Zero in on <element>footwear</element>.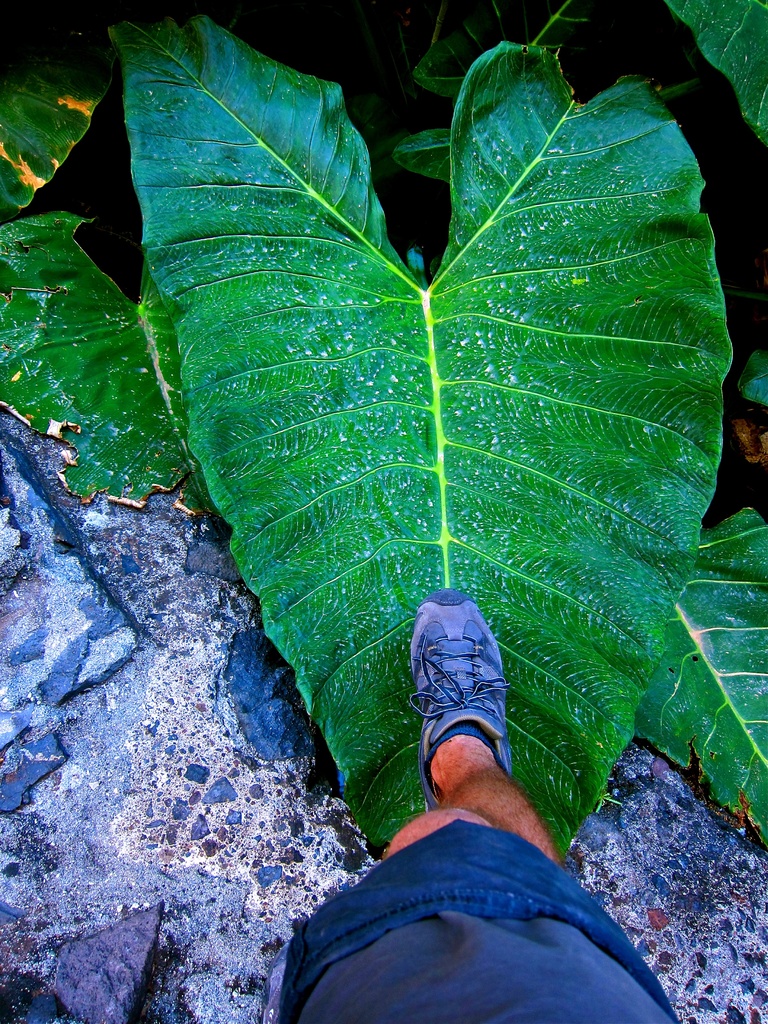
Zeroed in: detection(404, 590, 524, 828).
